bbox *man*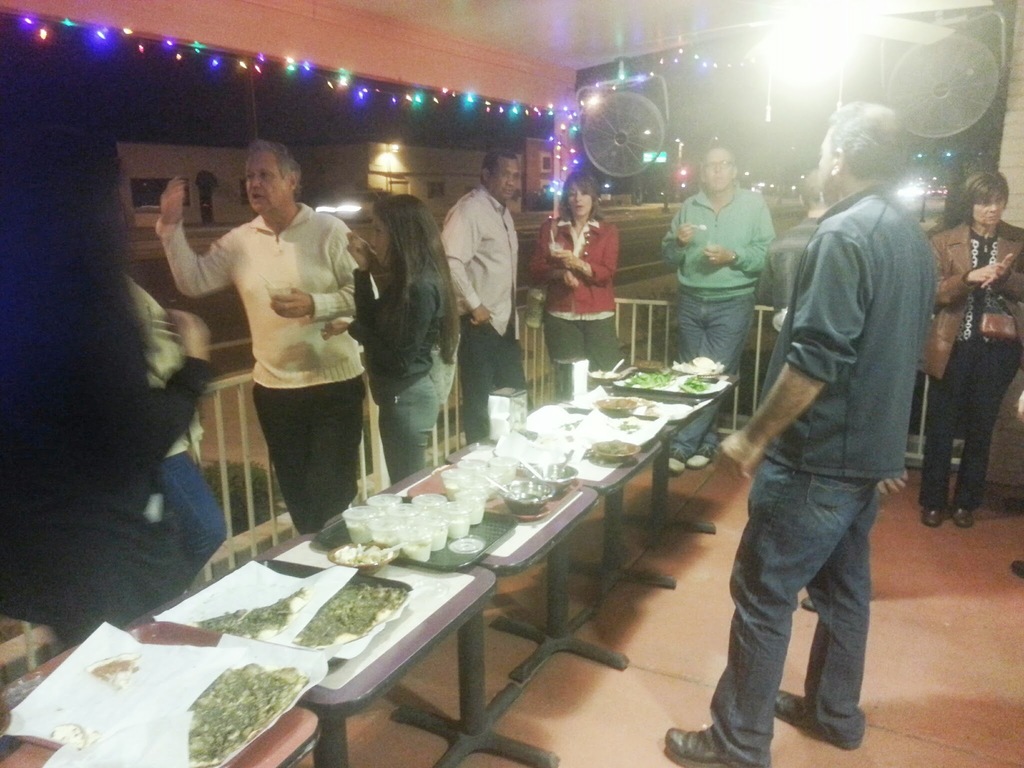
left=651, top=130, right=776, bottom=479
